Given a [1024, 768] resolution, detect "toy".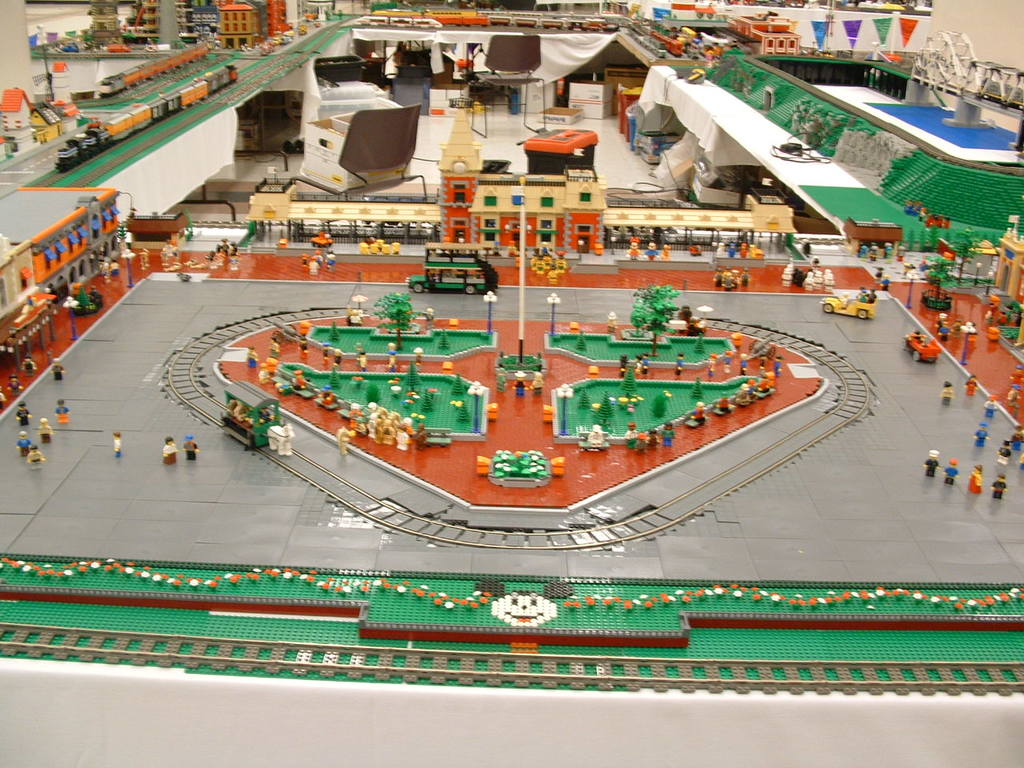
pyautogui.locateOnScreen(623, 425, 637, 447).
